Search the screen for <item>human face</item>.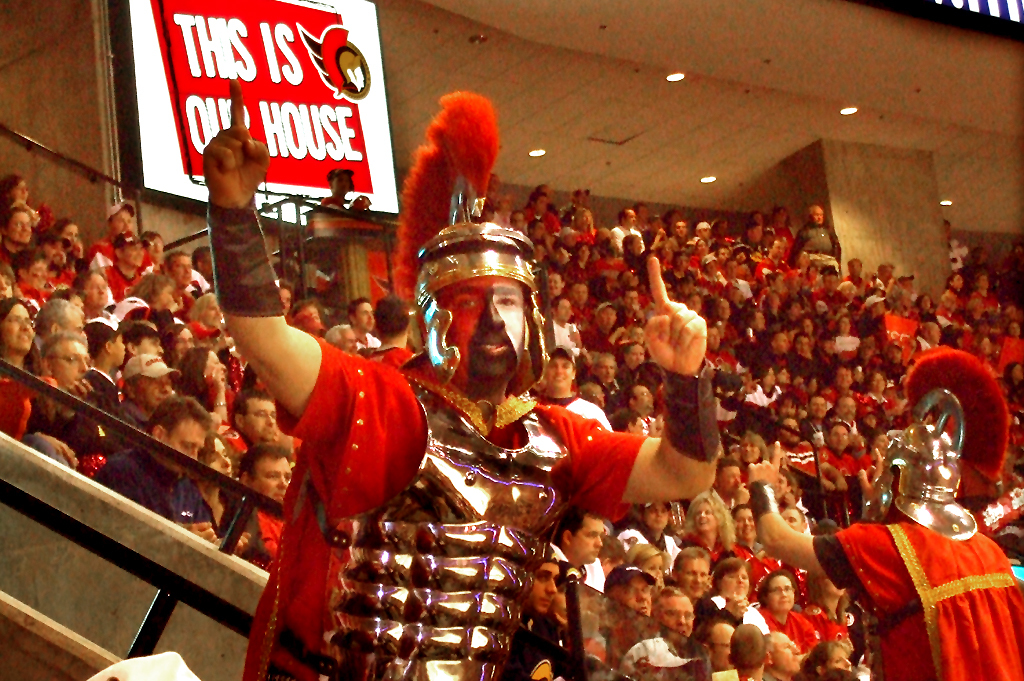
Found at pyautogui.locateOnScreen(795, 338, 815, 352).
